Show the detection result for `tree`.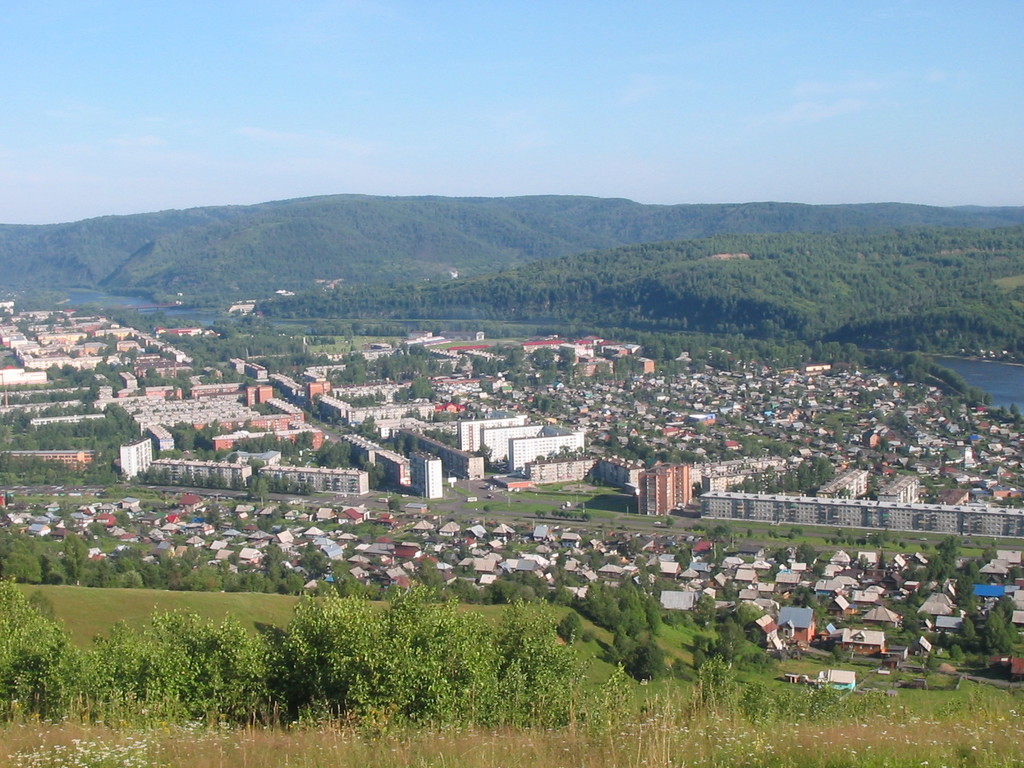
<bbox>456, 356, 468, 366</bbox>.
